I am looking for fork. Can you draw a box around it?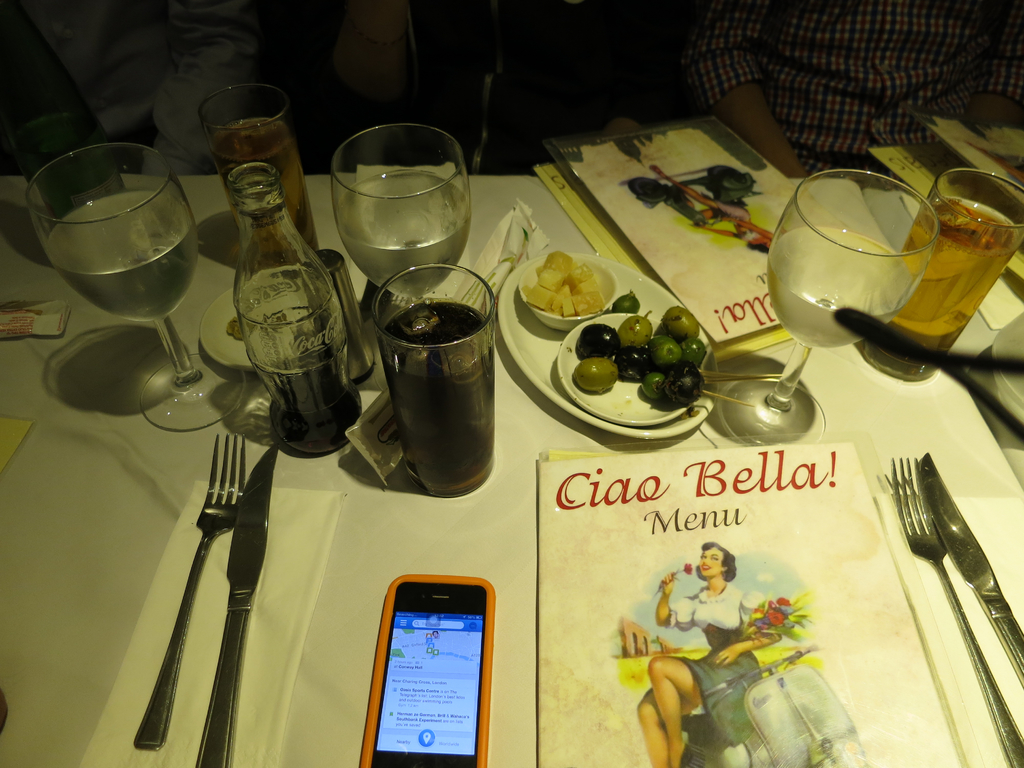
Sure, the bounding box is <region>890, 454, 1023, 767</region>.
